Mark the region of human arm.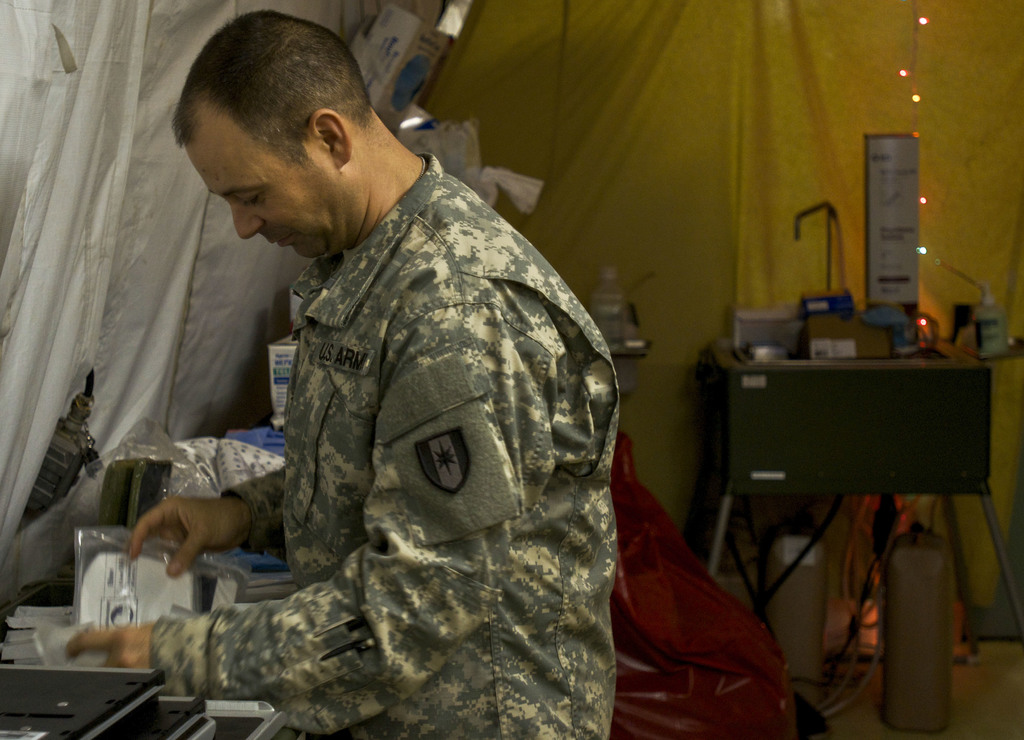
Region: (58, 285, 532, 710).
